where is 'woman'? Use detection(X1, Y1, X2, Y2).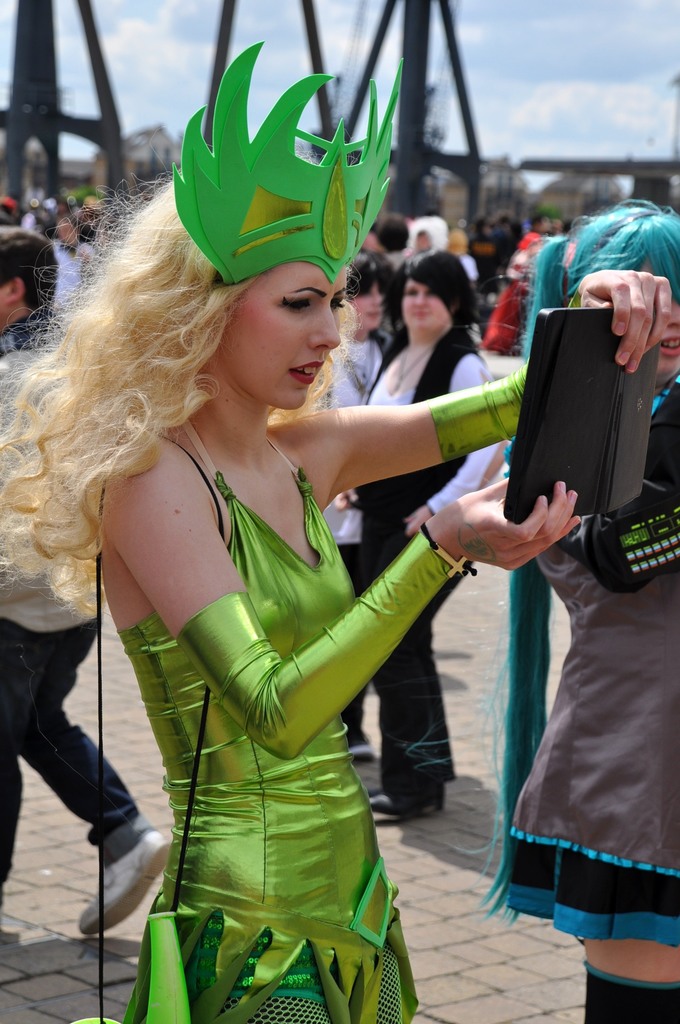
detection(19, 116, 546, 971).
